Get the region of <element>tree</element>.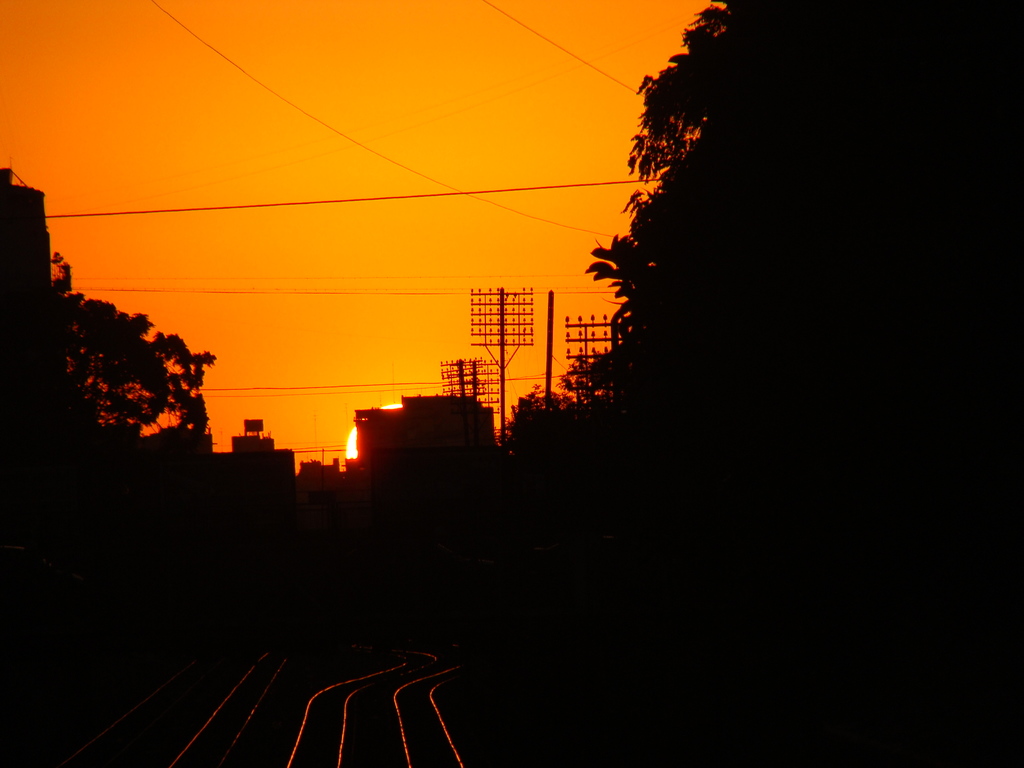
region(46, 257, 216, 442).
